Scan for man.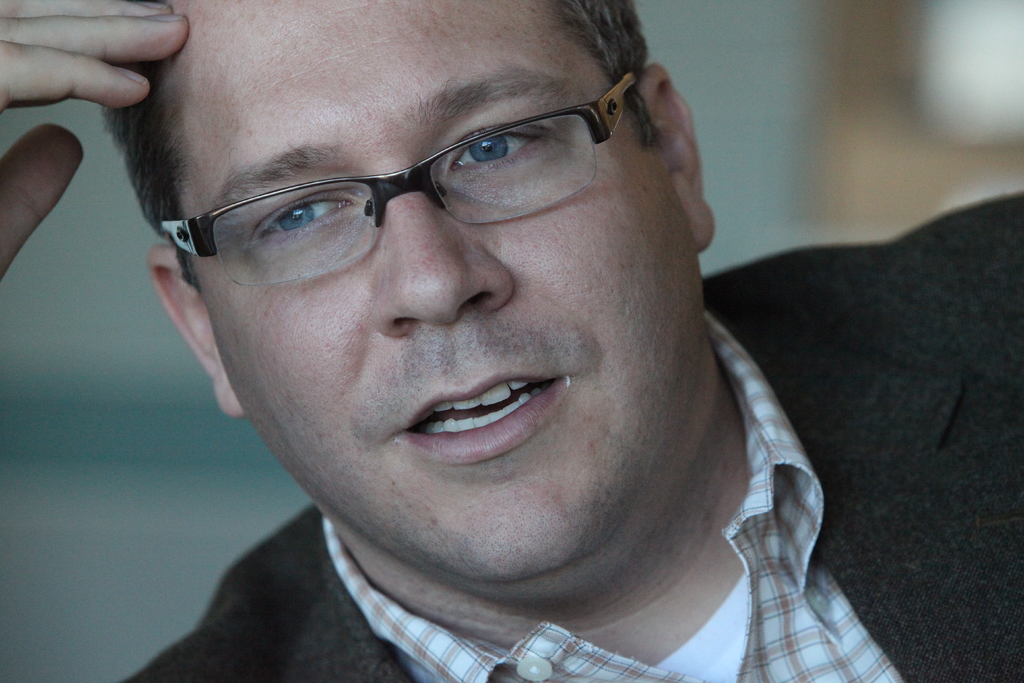
Scan result: {"x1": 0, "y1": 1, "x2": 913, "y2": 681}.
